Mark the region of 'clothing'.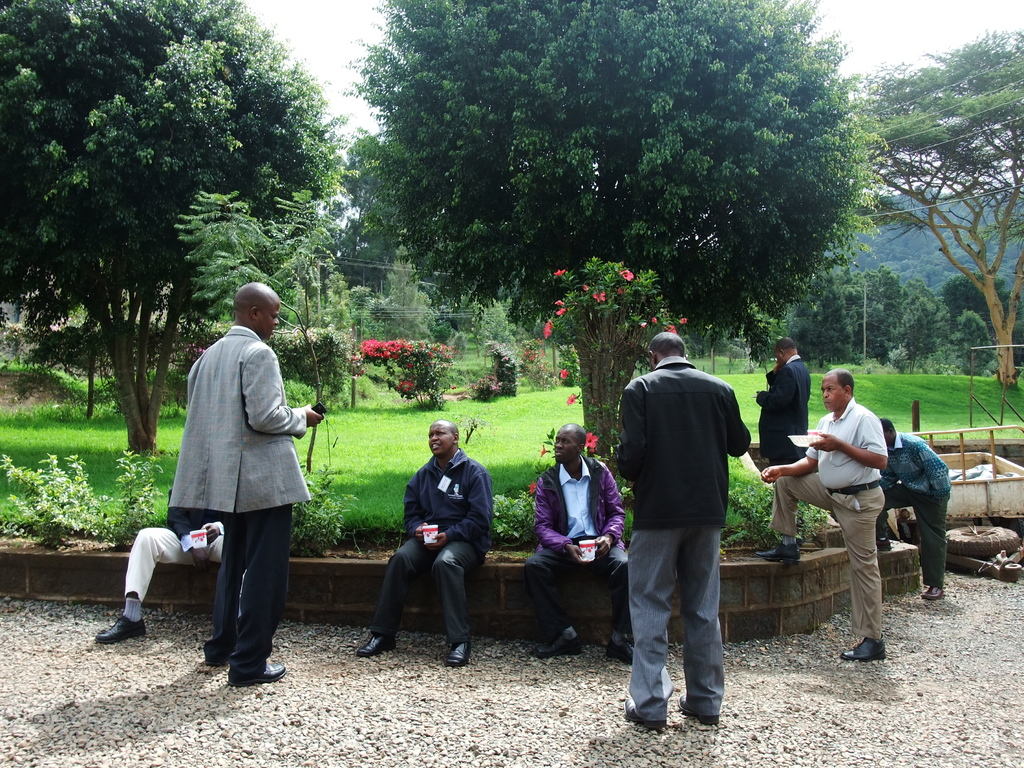
Region: <box>618,355,749,723</box>.
